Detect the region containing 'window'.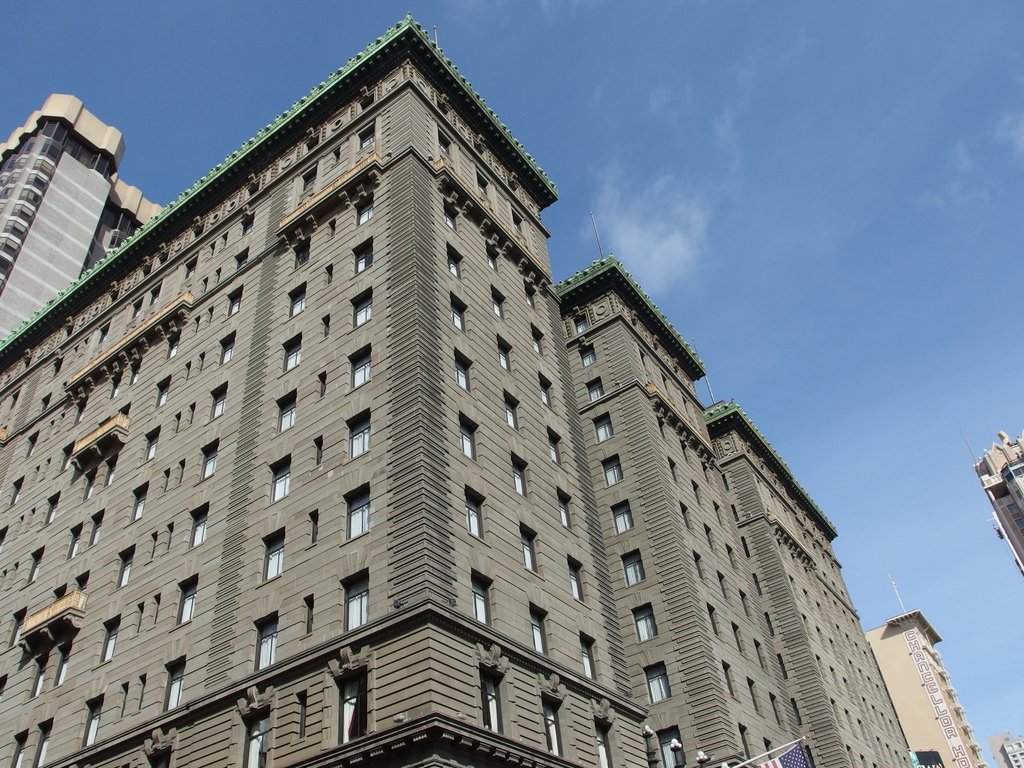
100, 627, 120, 660.
